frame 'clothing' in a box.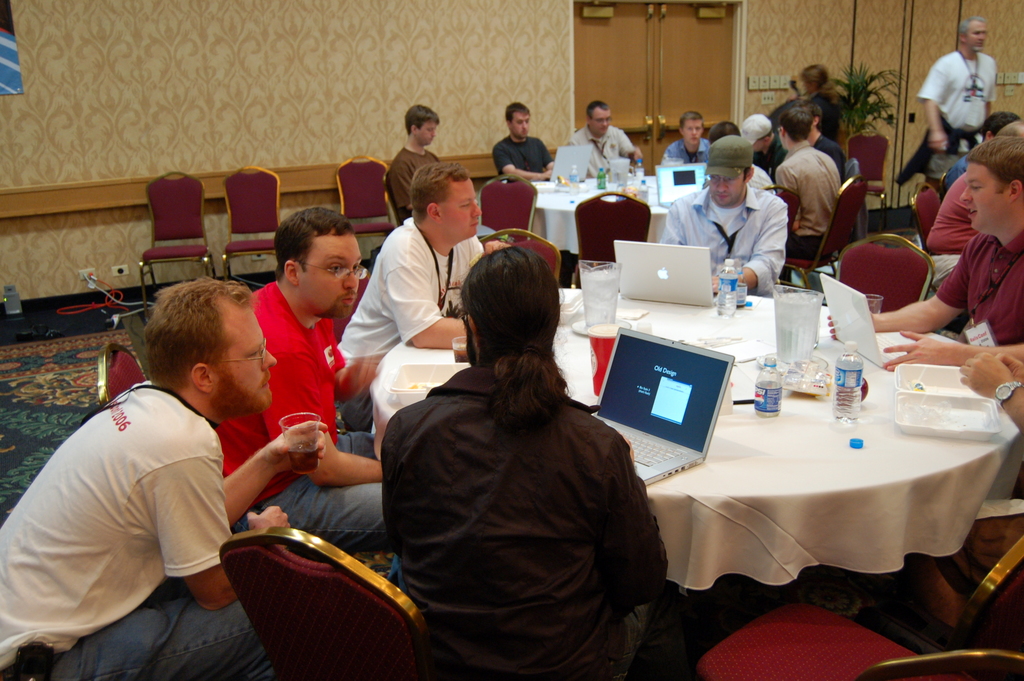
[x1=924, y1=147, x2=972, y2=180].
